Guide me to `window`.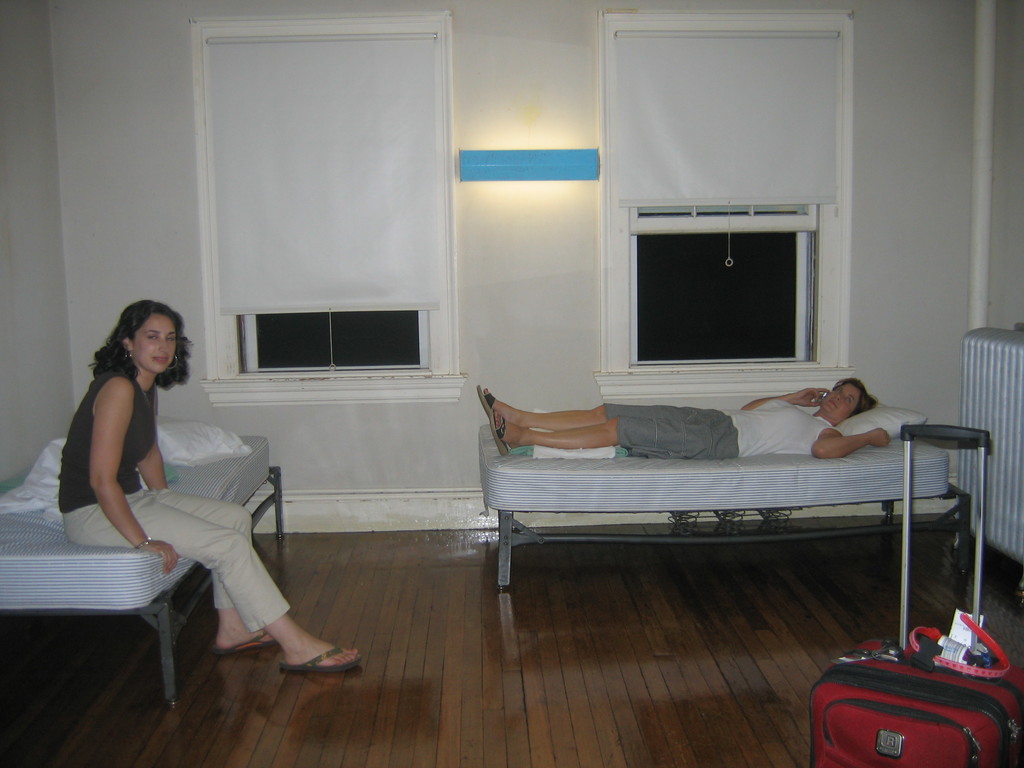
Guidance: (604, 10, 856, 393).
